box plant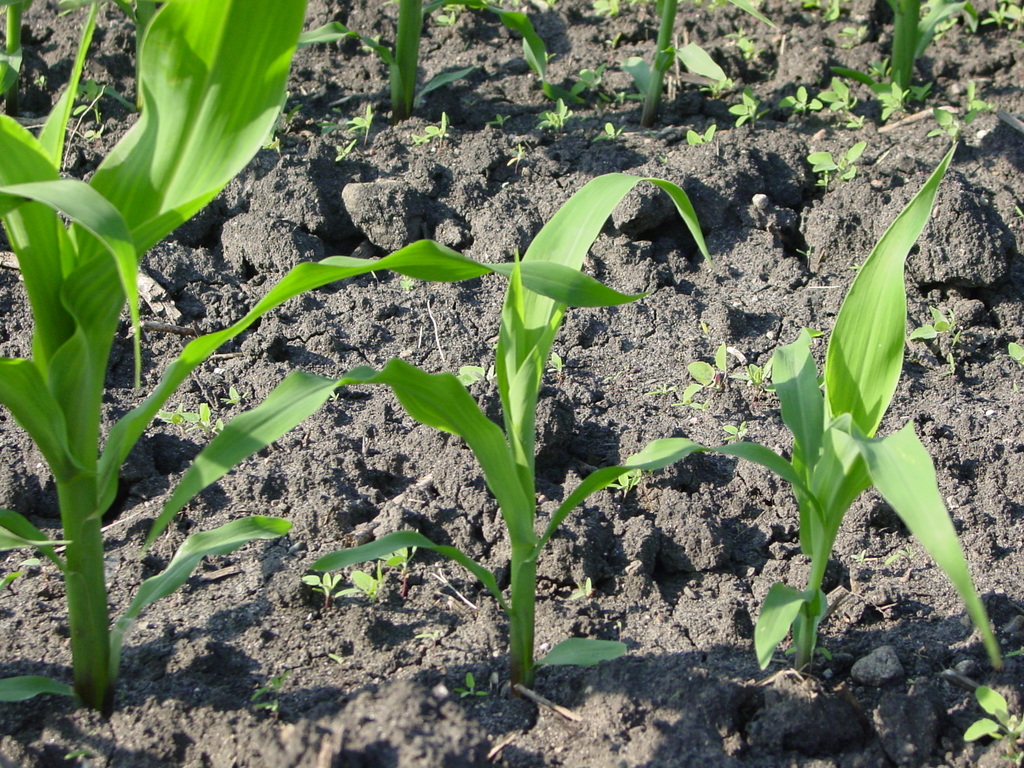
pyautogui.locateOnScreen(951, 682, 1023, 767)
